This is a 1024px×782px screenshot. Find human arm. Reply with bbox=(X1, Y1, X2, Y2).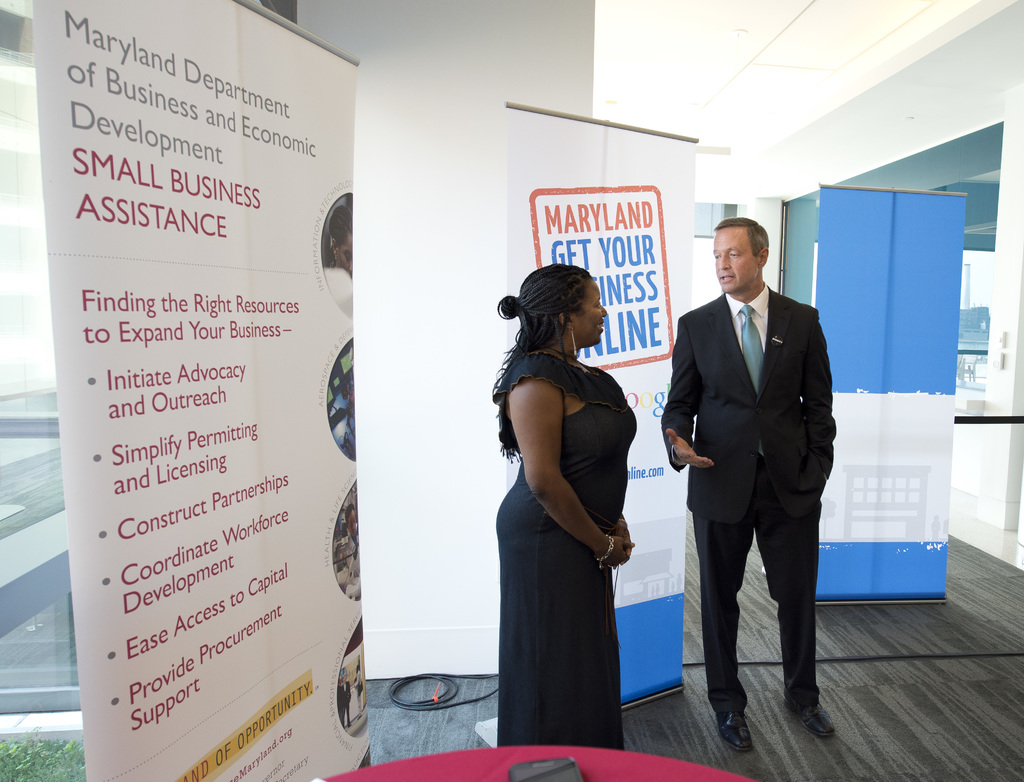
bbox=(650, 320, 719, 478).
